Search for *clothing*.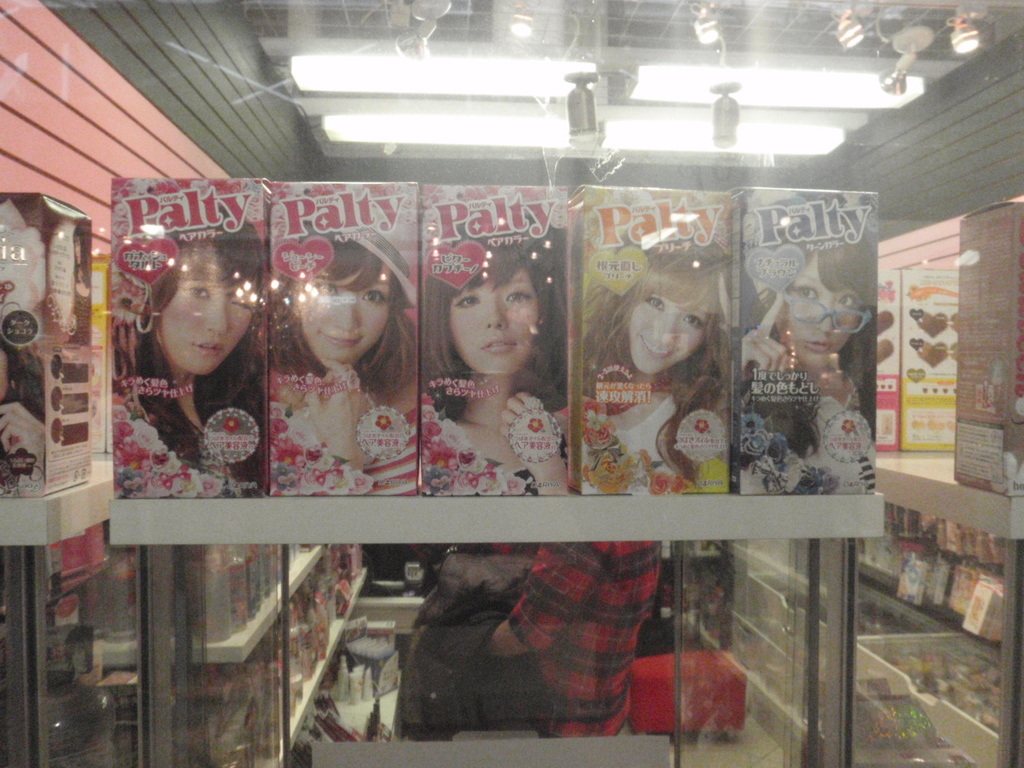
Found at bbox=(695, 453, 729, 493).
